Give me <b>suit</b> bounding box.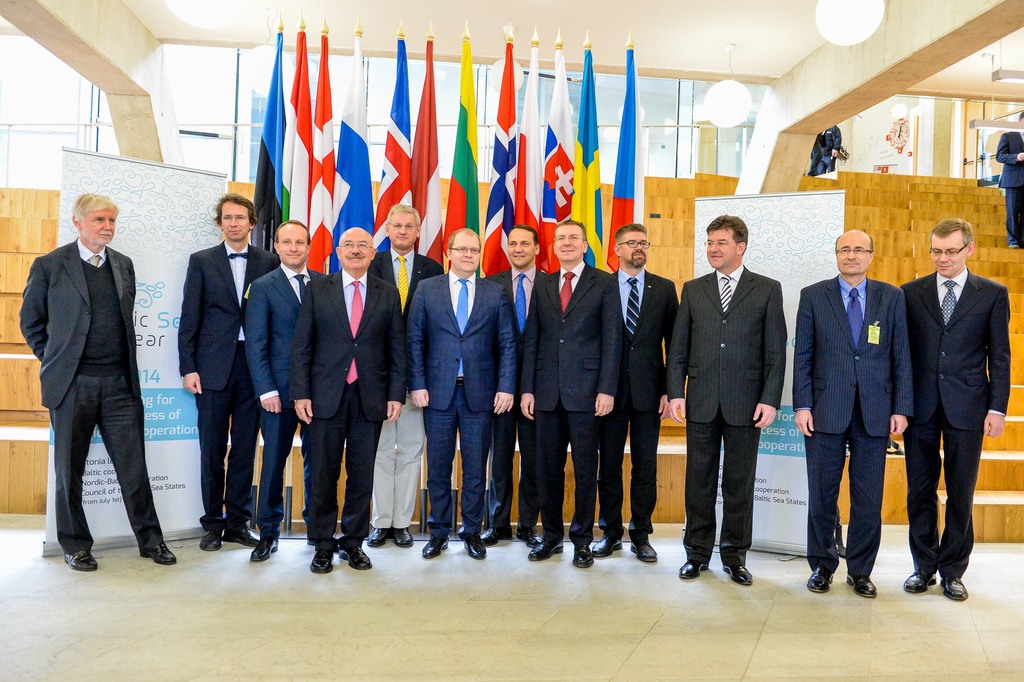
(left=810, top=130, right=842, bottom=175).
